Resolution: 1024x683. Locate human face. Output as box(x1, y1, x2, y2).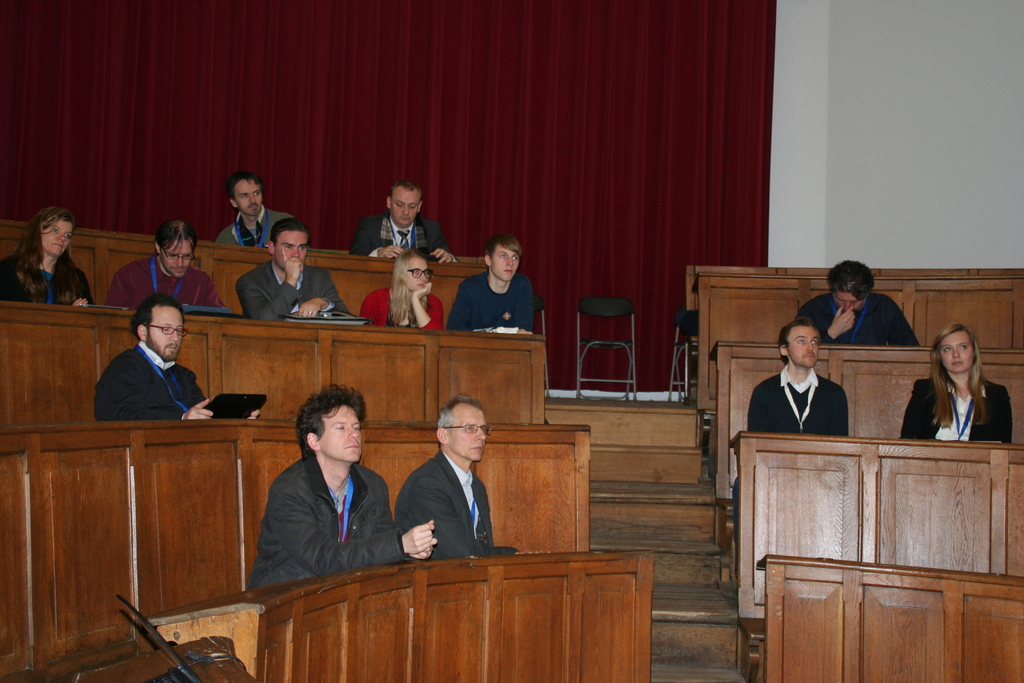
box(392, 189, 421, 230).
